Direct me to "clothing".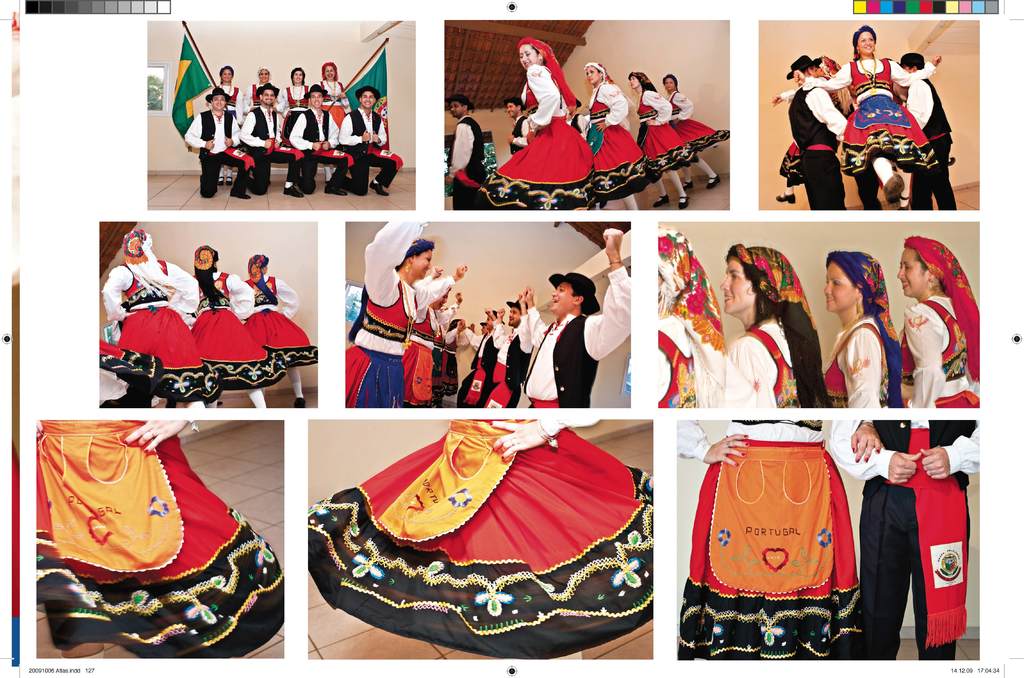
Direction: detection(487, 65, 592, 217).
